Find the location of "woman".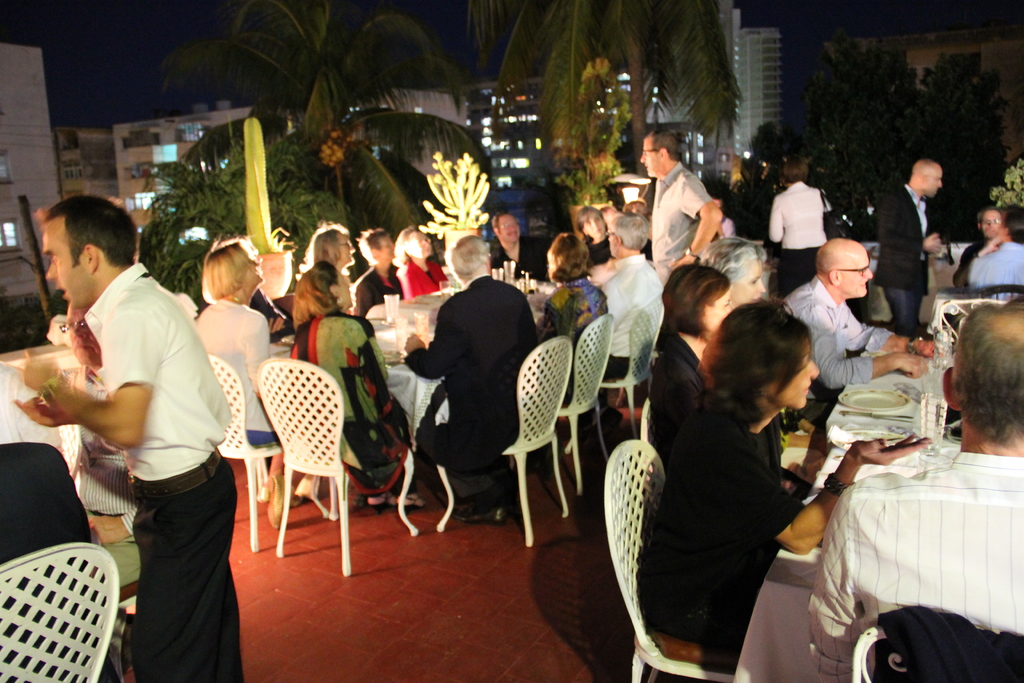
Location: x1=701 y1=233 x2=837 y2=436.
